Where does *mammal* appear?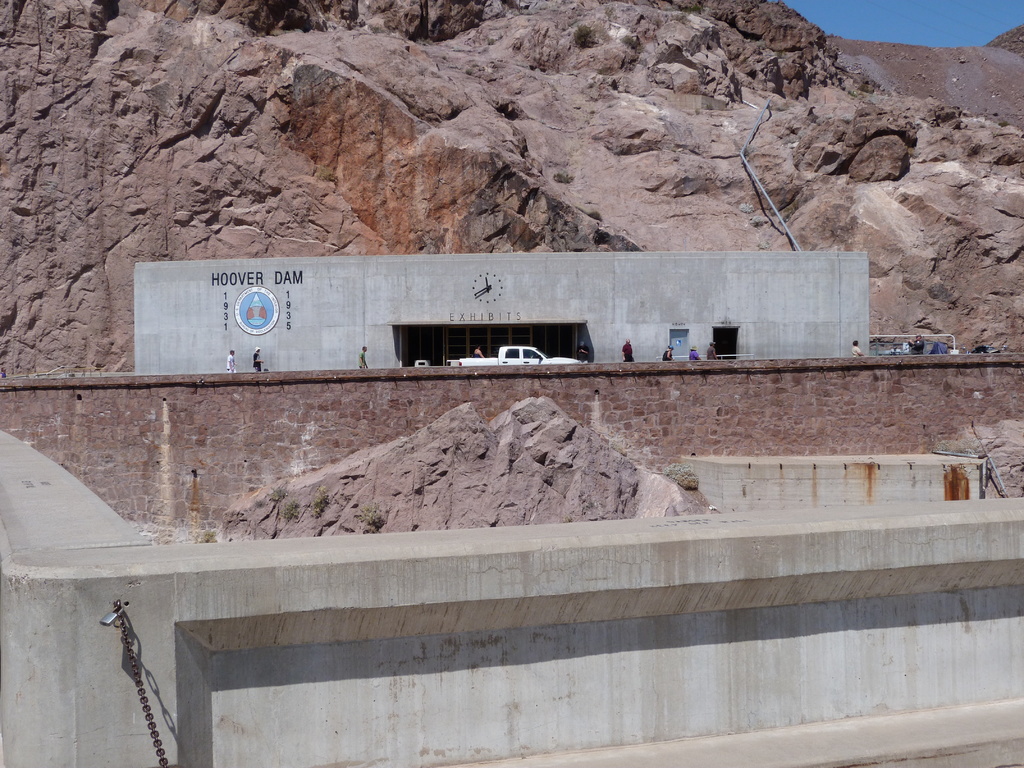
Appears at <box>705,342,718,360</box>.
